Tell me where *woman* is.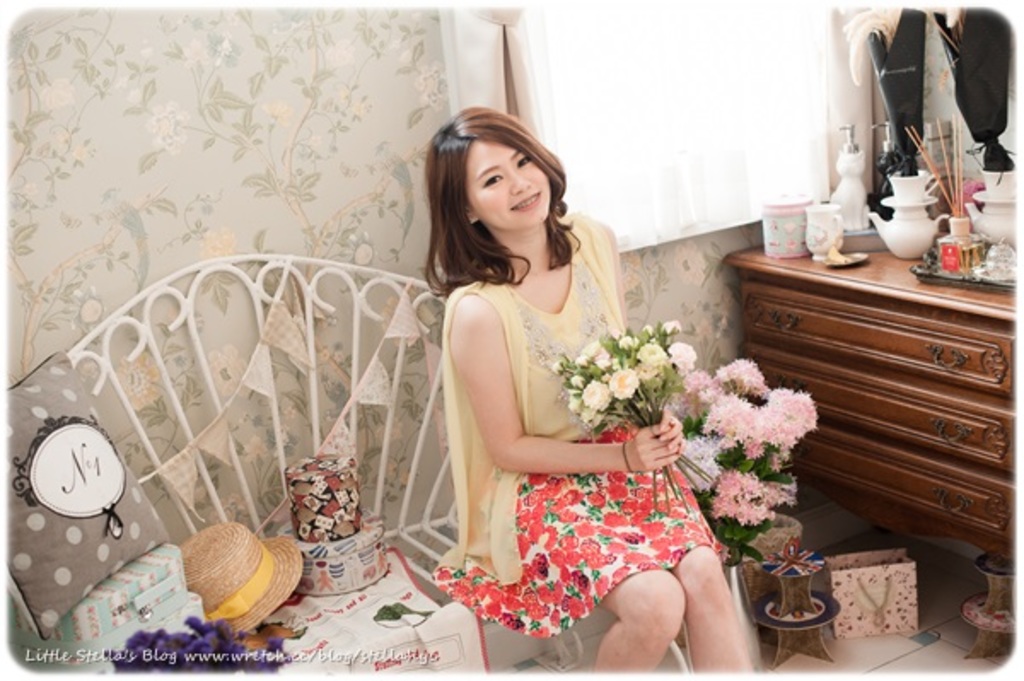
*woman* is at bbox(410, 92, 684, 661).
